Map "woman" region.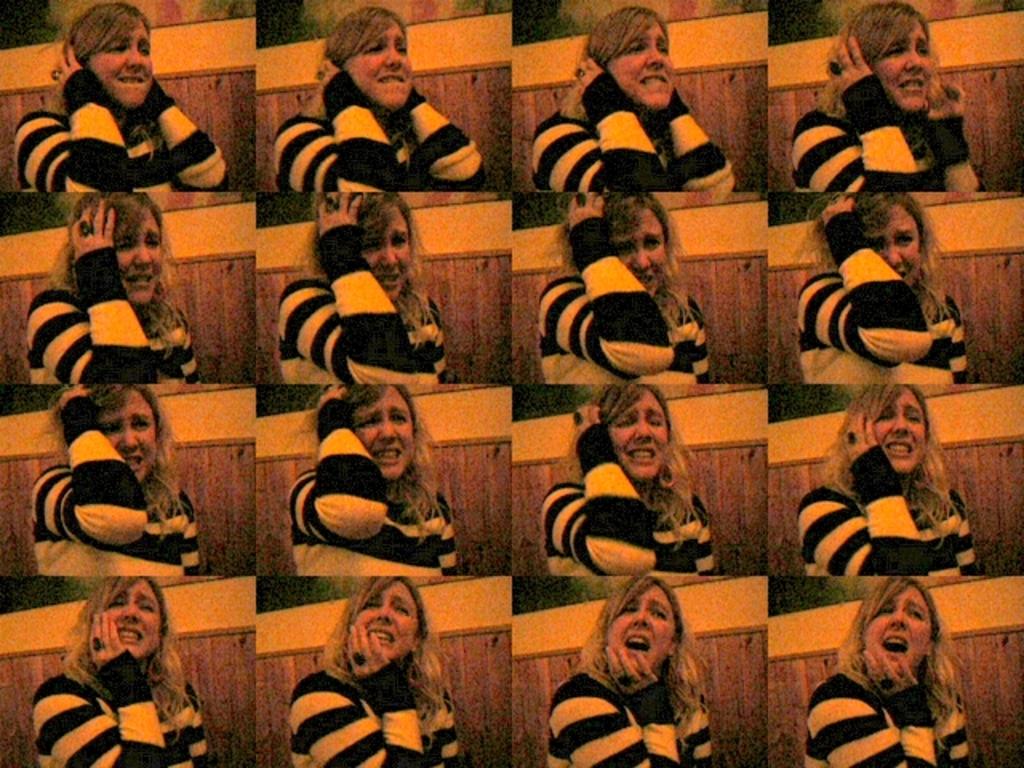
Mapped to <region>14, 0, 229, 200</region>.
